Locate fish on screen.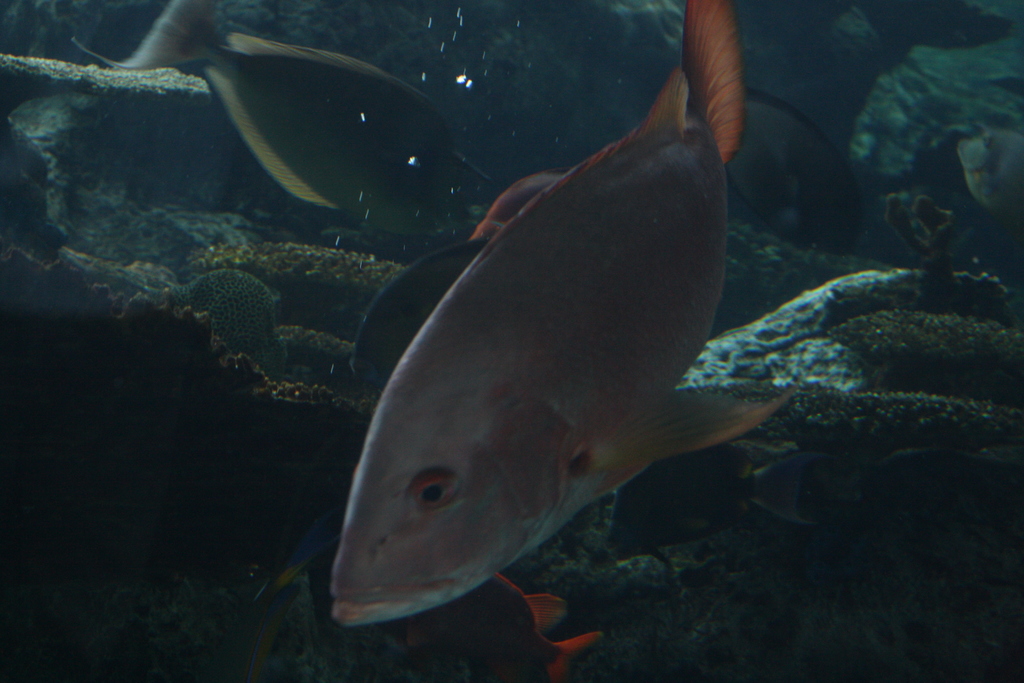
On screen at x1=317, y1=17, x2=811, y2=682.
